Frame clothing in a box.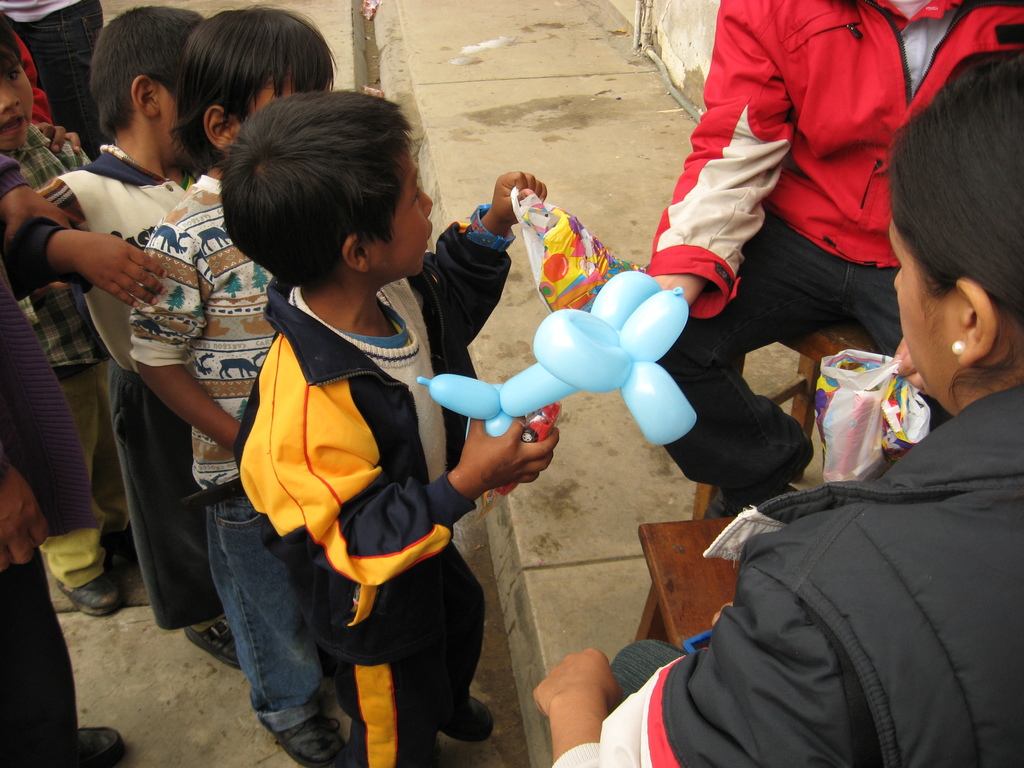
12/29/51/124.
